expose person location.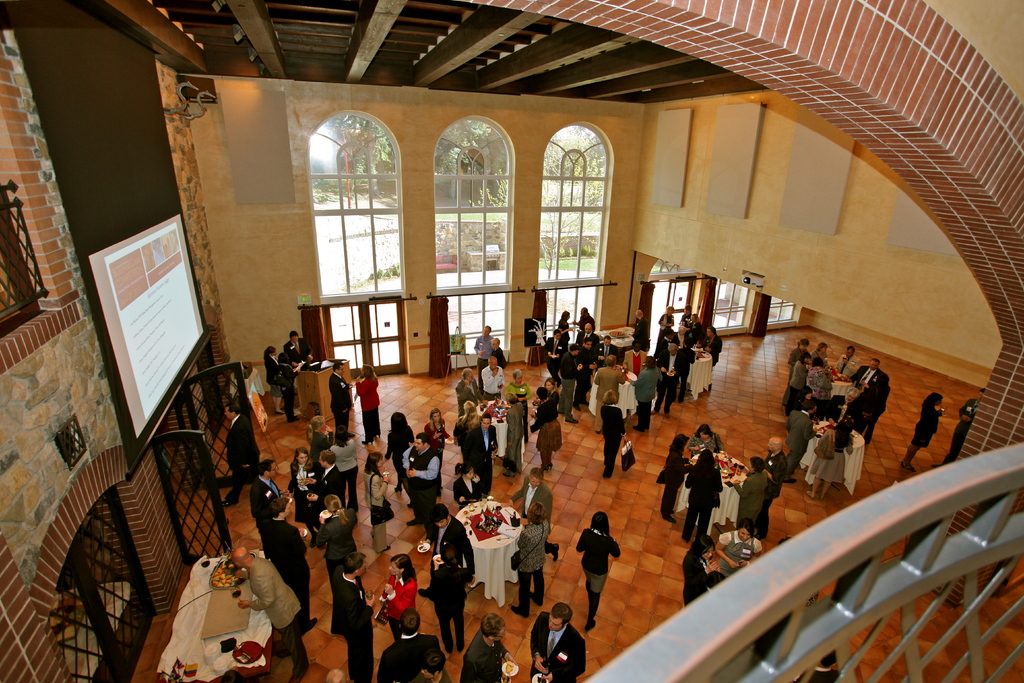
Exposed at l=264, t=347, r=283, b=412.
